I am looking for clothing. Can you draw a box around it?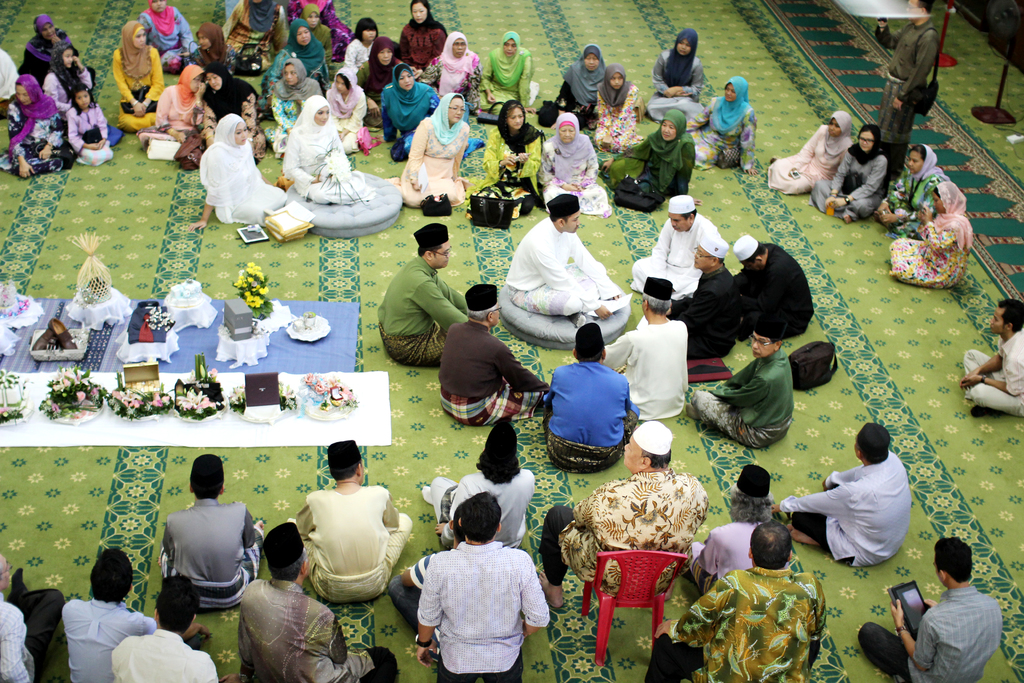
Sure, the bounding box is box(547, 115, 602, 206).
